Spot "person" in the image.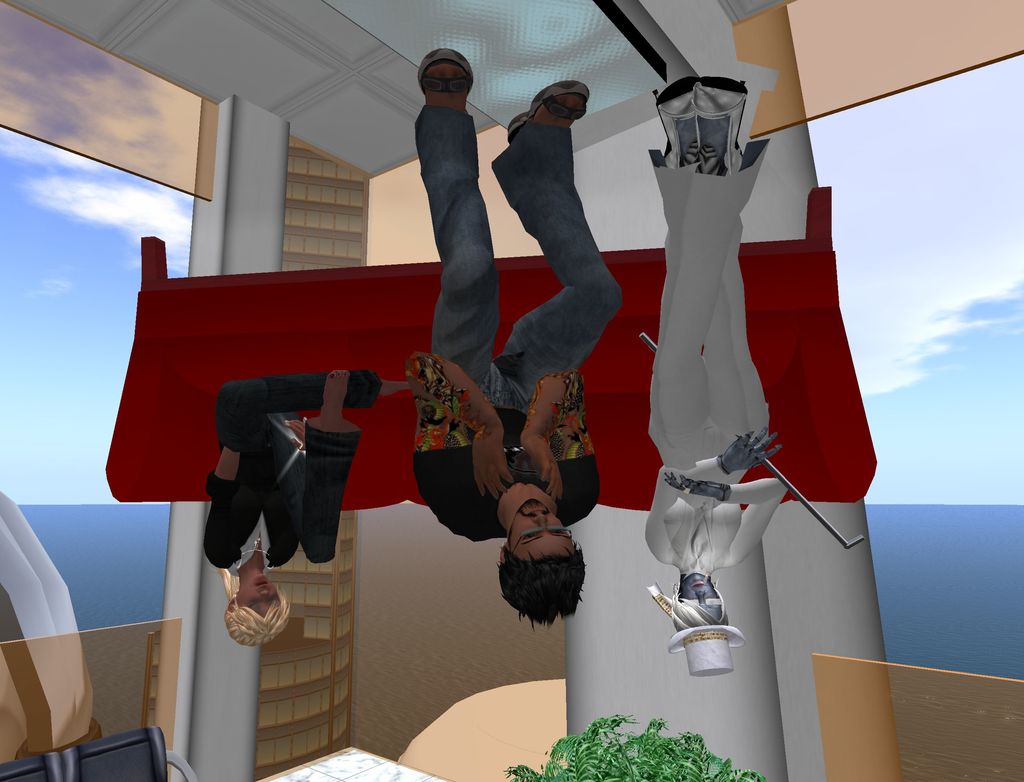
"person" found at left=202, top=370, right=405, bottom=649.
